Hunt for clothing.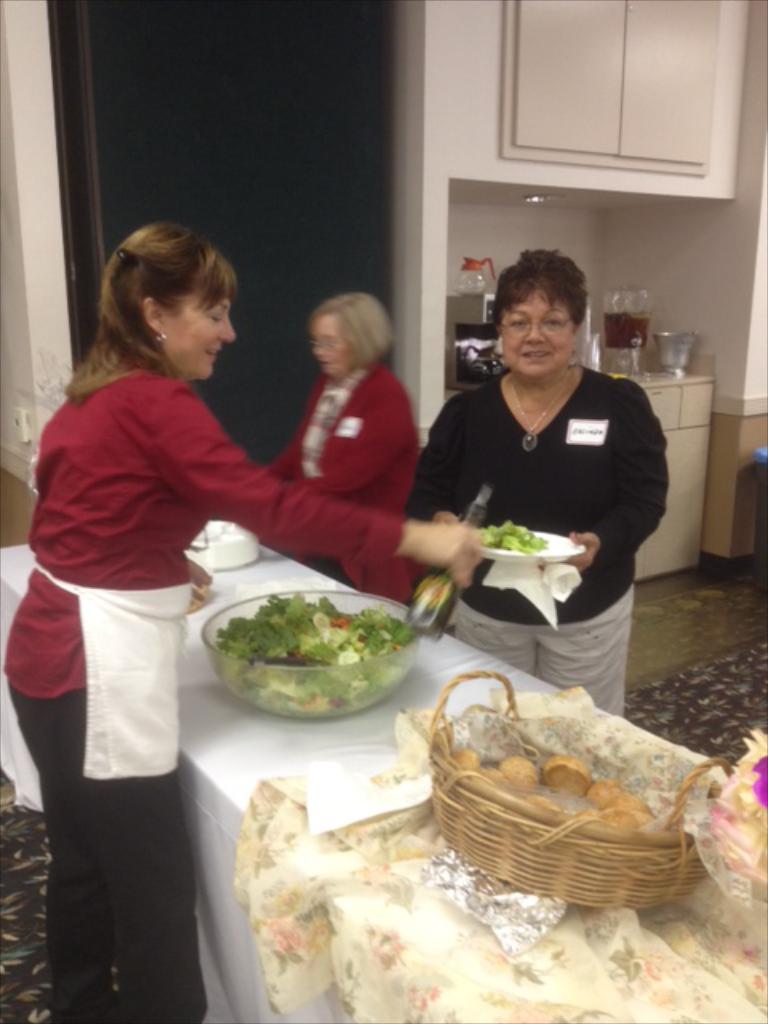
Hunted down at 406/362/675/707.
